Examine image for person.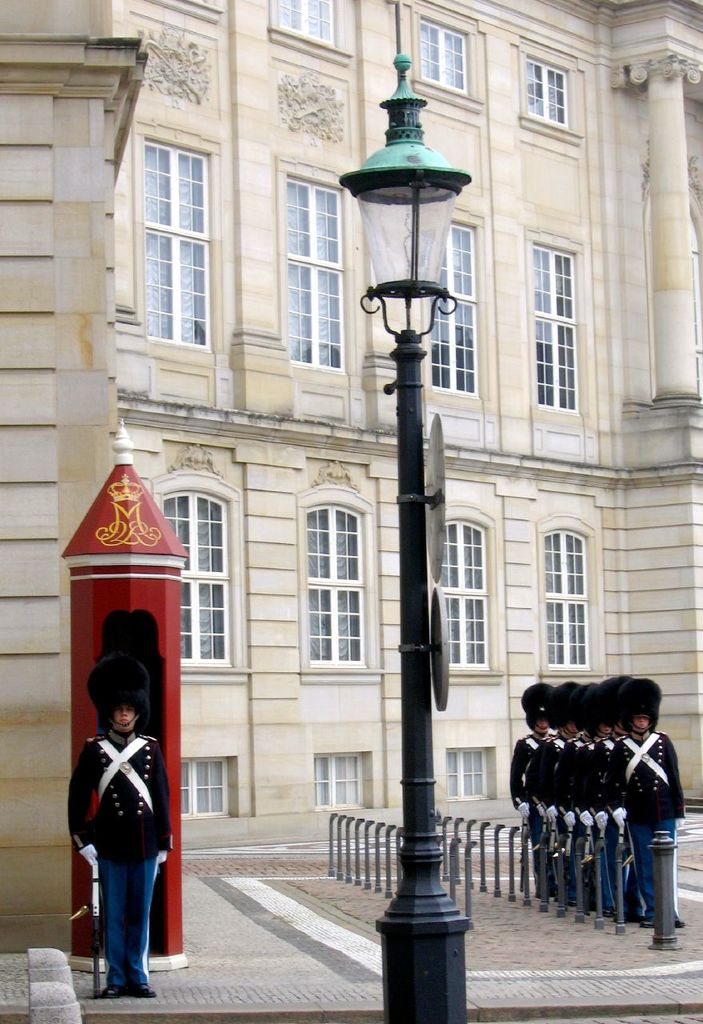
Examination result: [600,665,637,899].
